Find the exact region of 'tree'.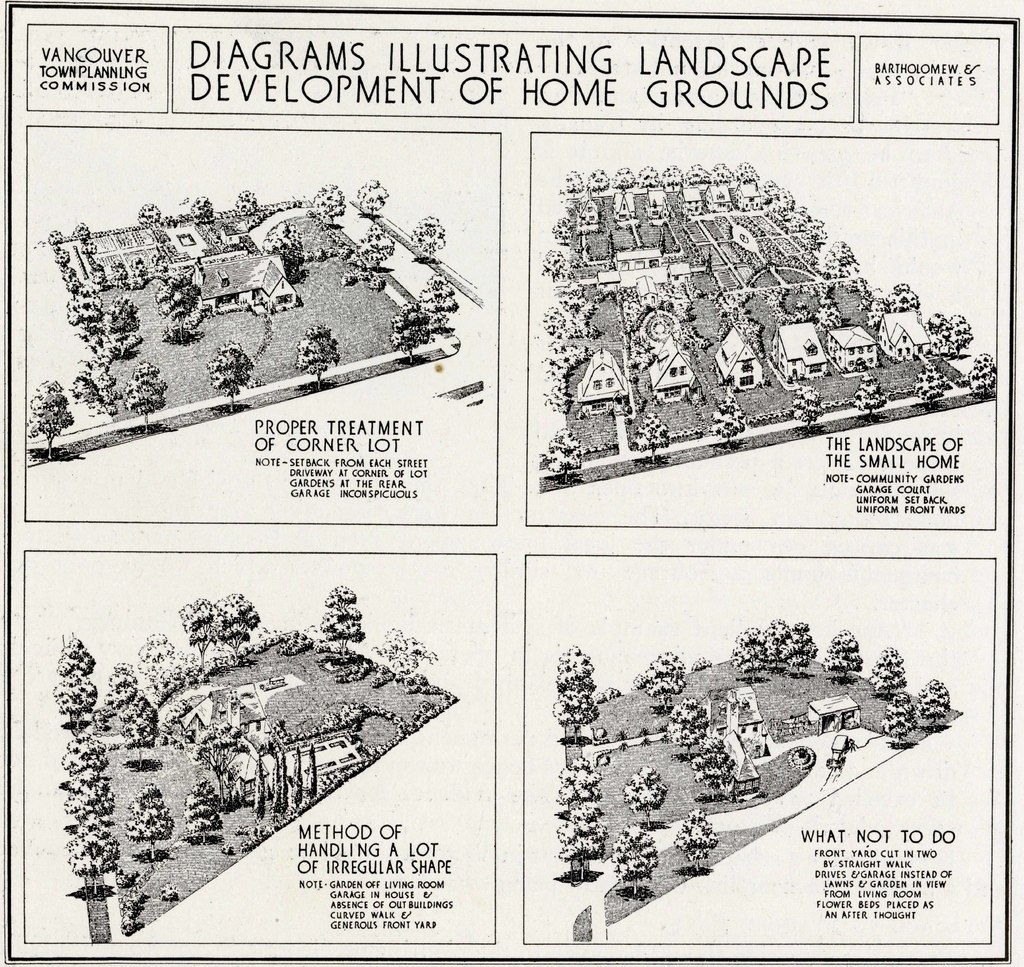
Exact region: 631, 418, 676, 462.
